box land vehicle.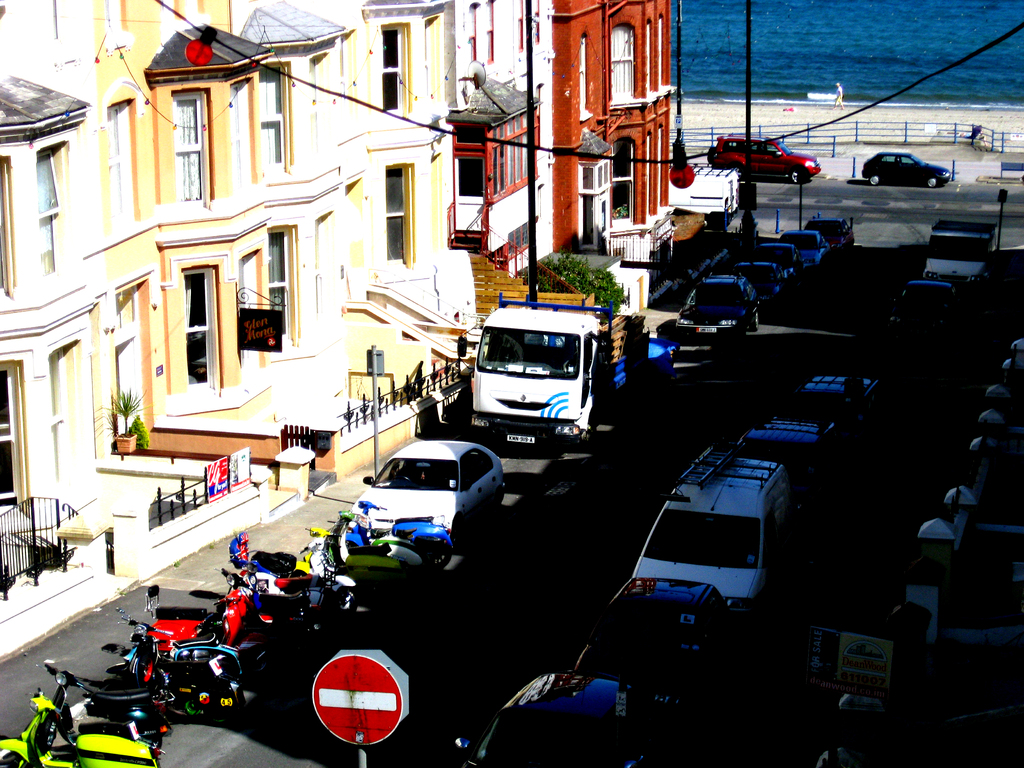
891:281:955:335.
